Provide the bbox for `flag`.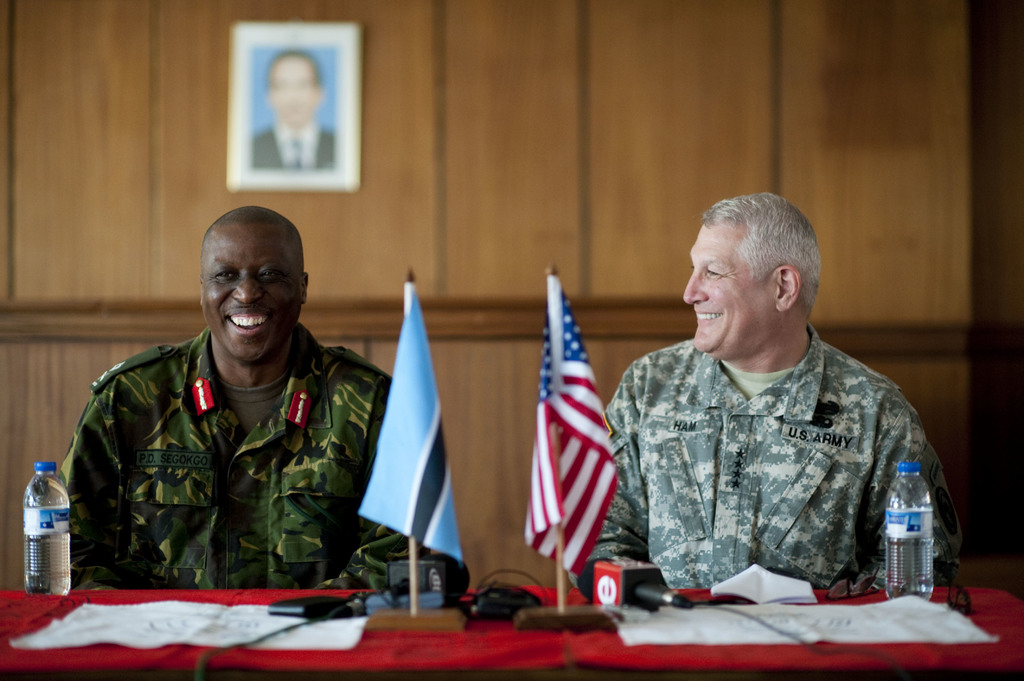
box(519, 281, 625, 602).
